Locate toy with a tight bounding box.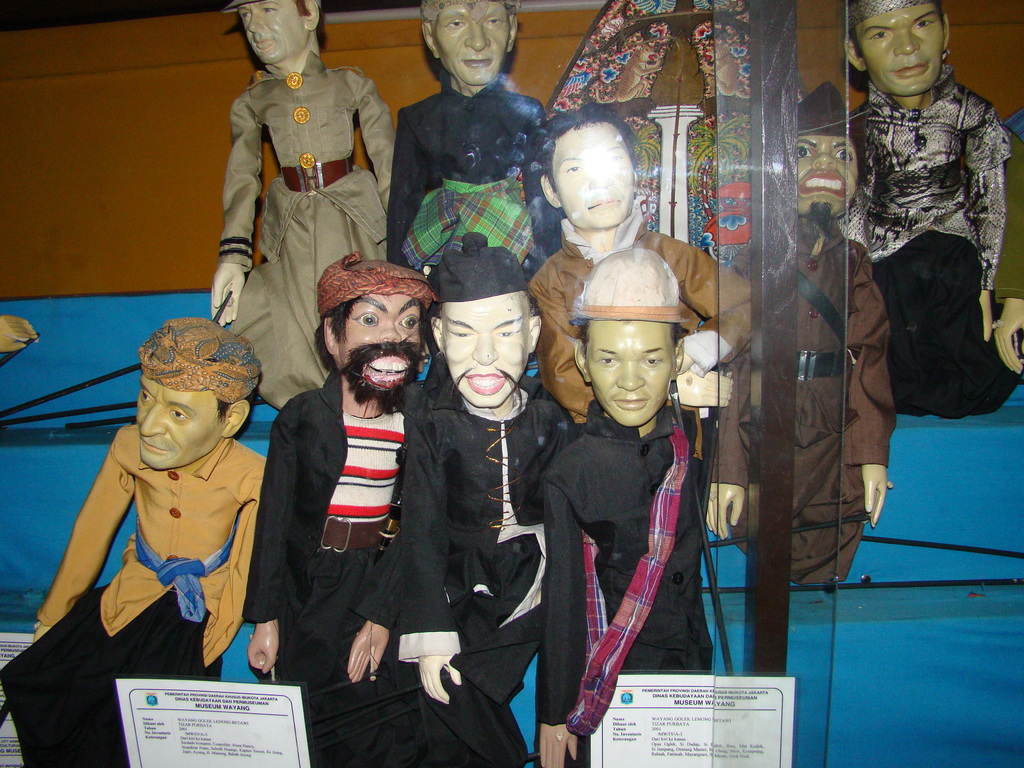
box=[990, 129, 1023, 378].
